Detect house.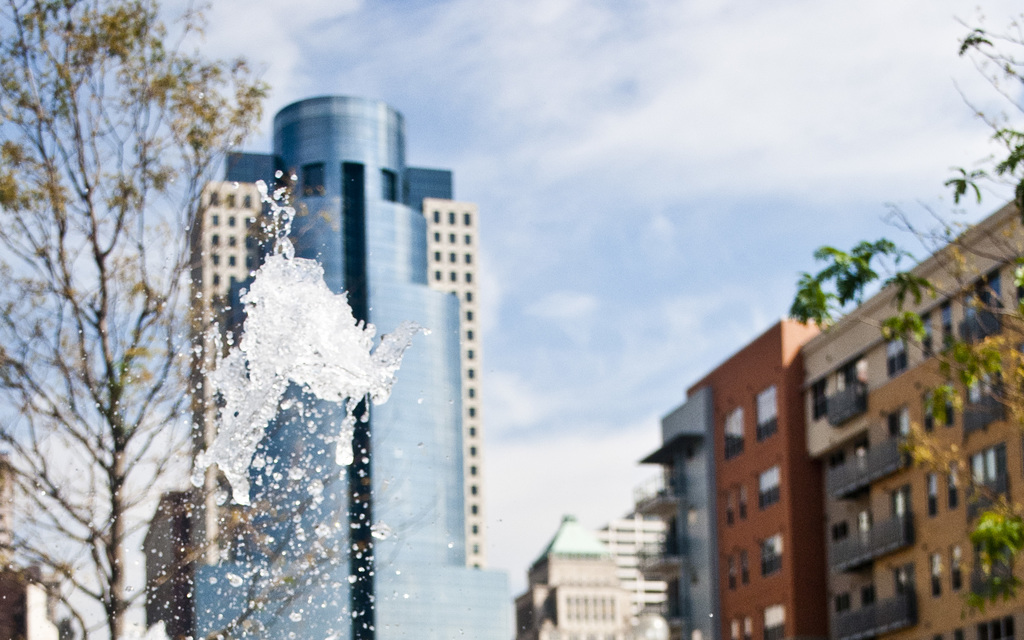
Detected at crop(799, 196, 1023, 639).
